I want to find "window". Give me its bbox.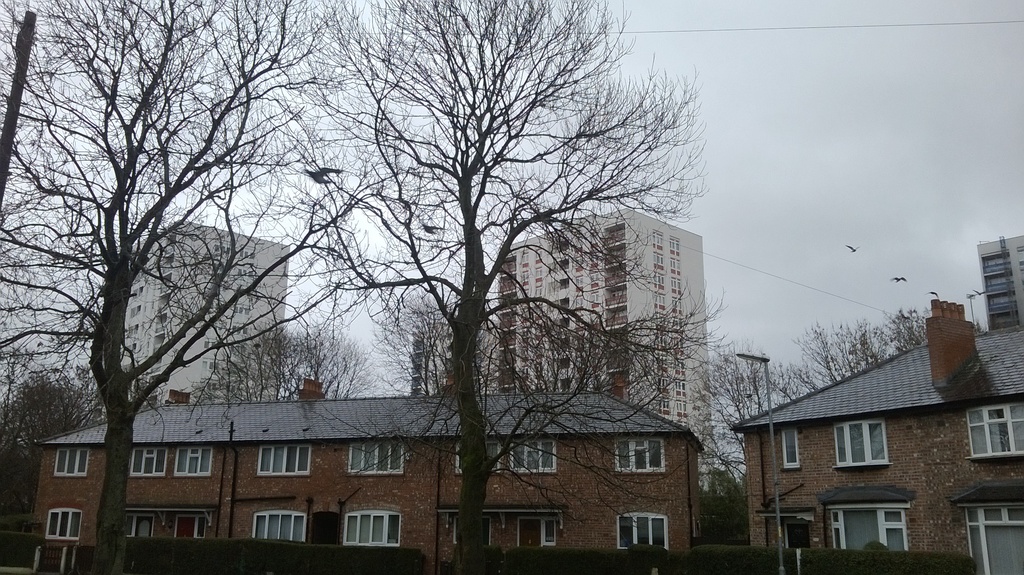
detection(123, 441, 174, 482).
